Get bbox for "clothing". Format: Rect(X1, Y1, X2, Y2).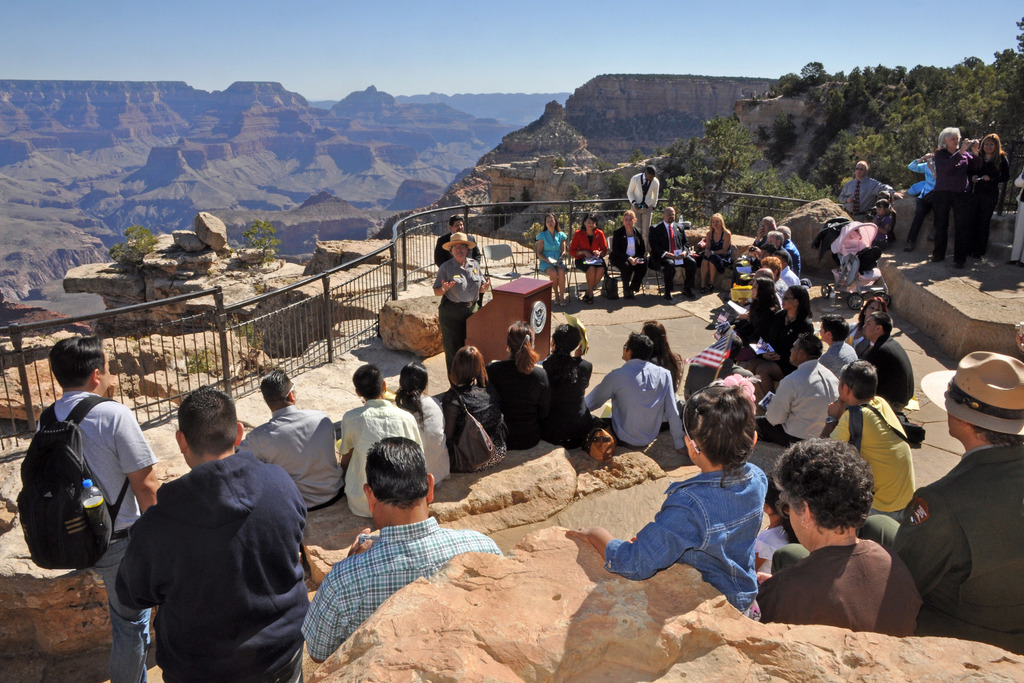
Rect(867, 336, 919, 402).
